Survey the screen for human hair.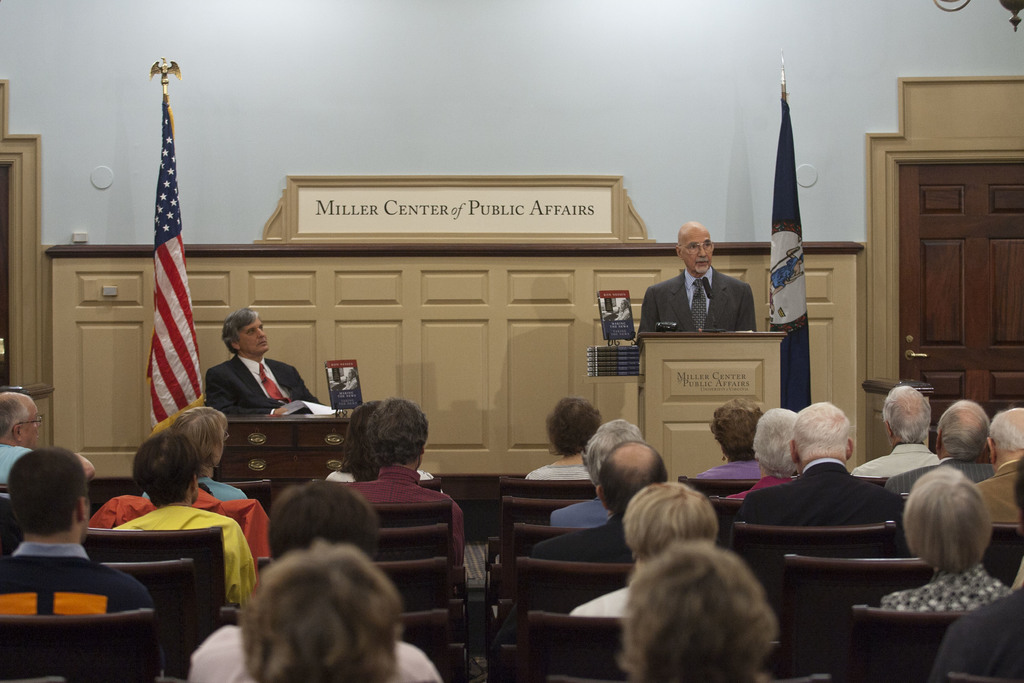
Survey found: [711,398,767,463].
